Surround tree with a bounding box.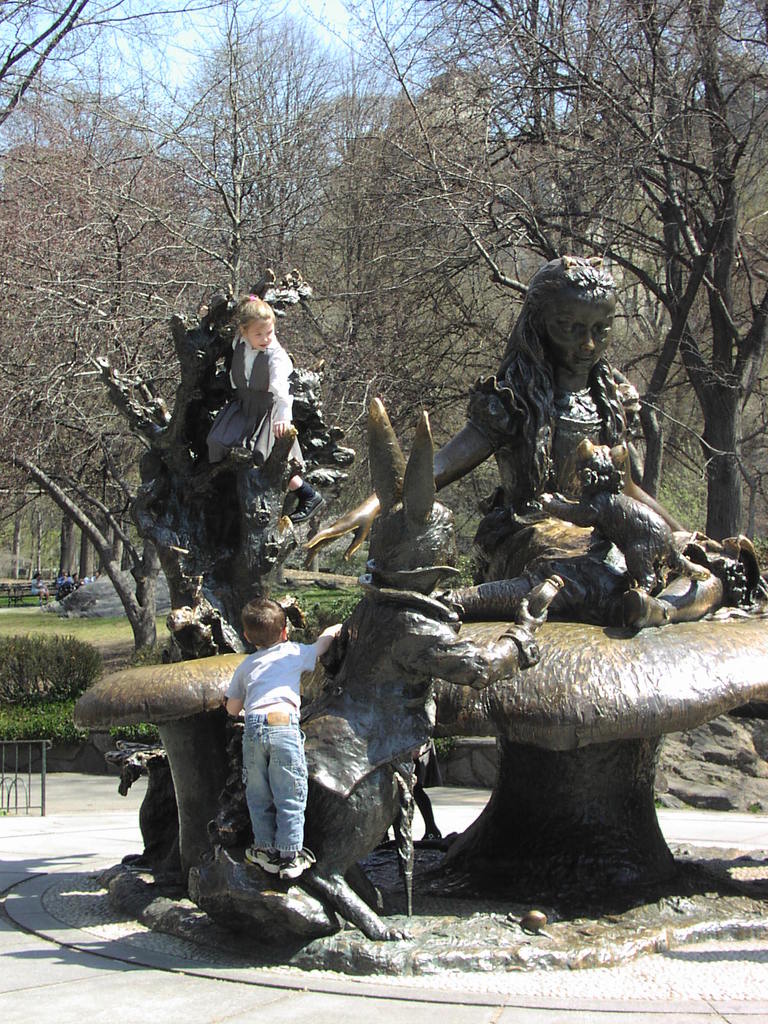
l=355, t=0, r=767, b=548.
